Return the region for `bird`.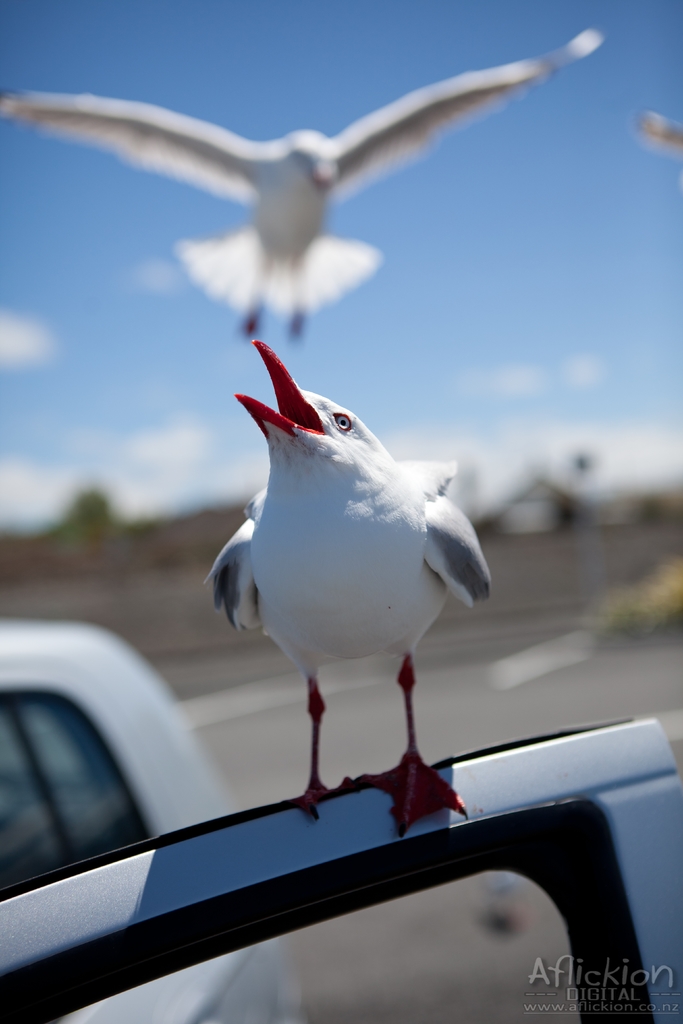
detection(0, 20, 610, 349).
